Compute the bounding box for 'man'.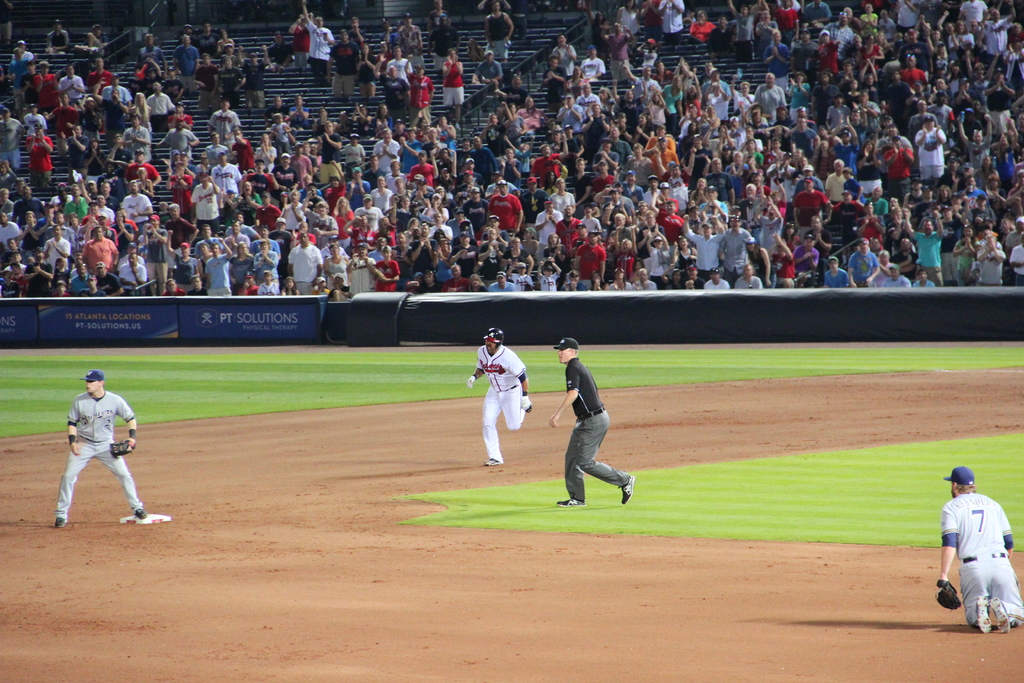
rect(50, 368, 145, 525).
